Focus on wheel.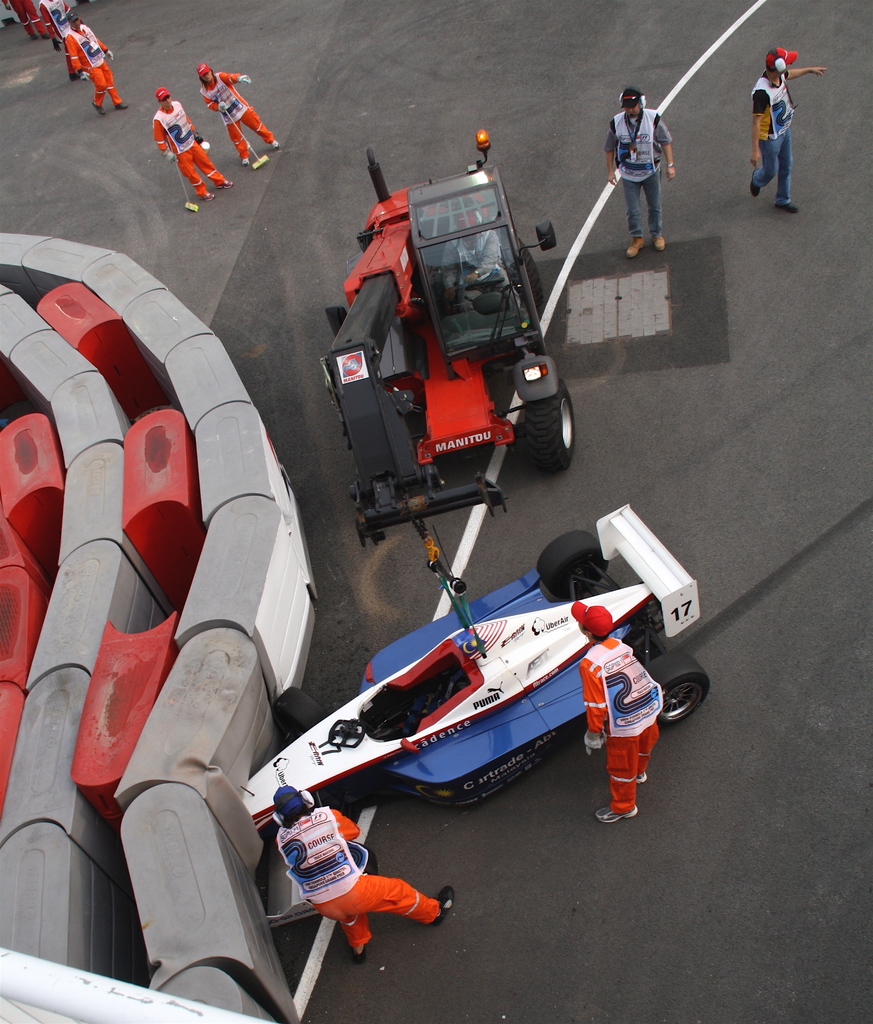
Focused at bbox(522, 236, 544, 313).
